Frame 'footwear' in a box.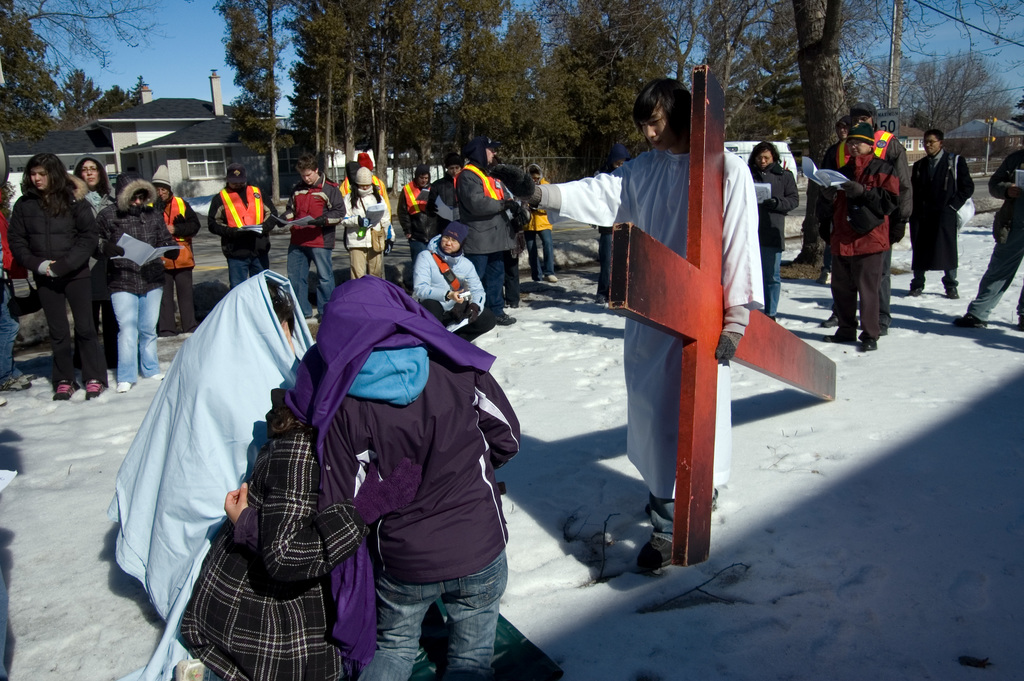
<box>862,340,877,350</box>.
